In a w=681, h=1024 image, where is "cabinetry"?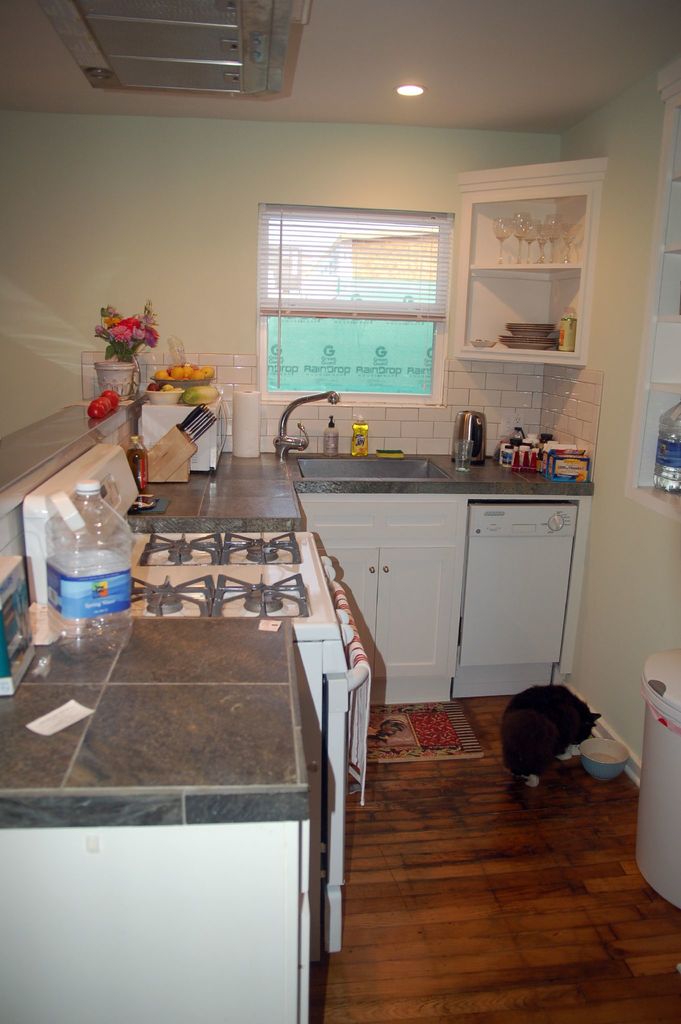
x1=301, y1=502, x2=452, y2=529.
